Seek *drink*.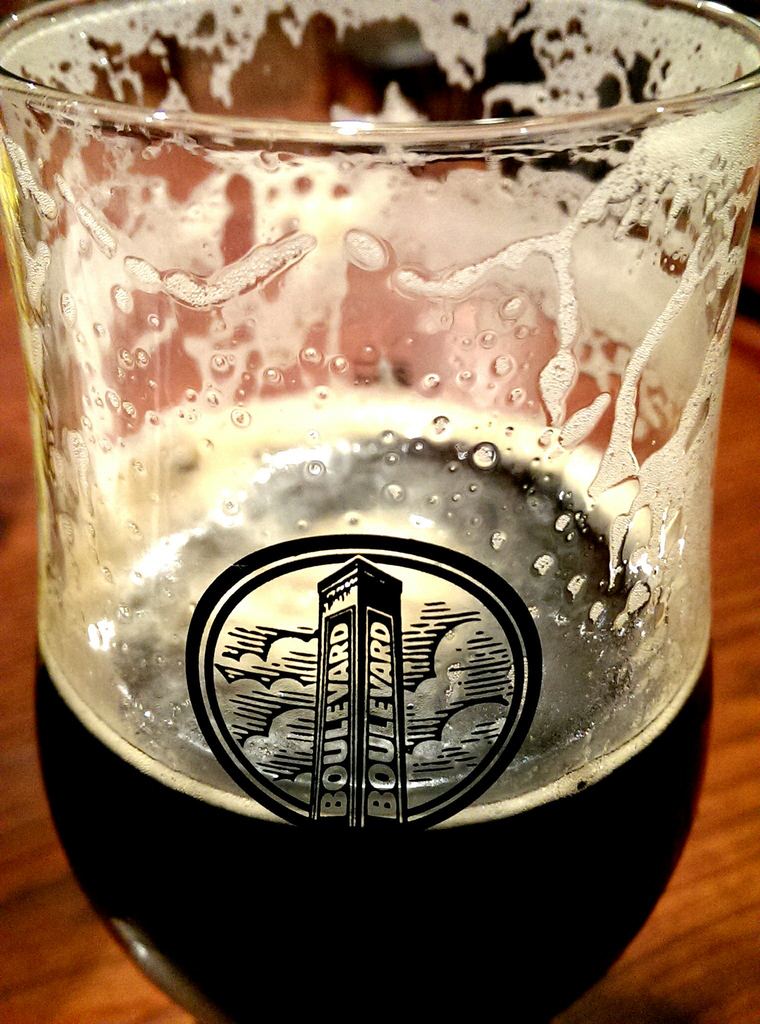
box(30, 396, 718, 1023).
